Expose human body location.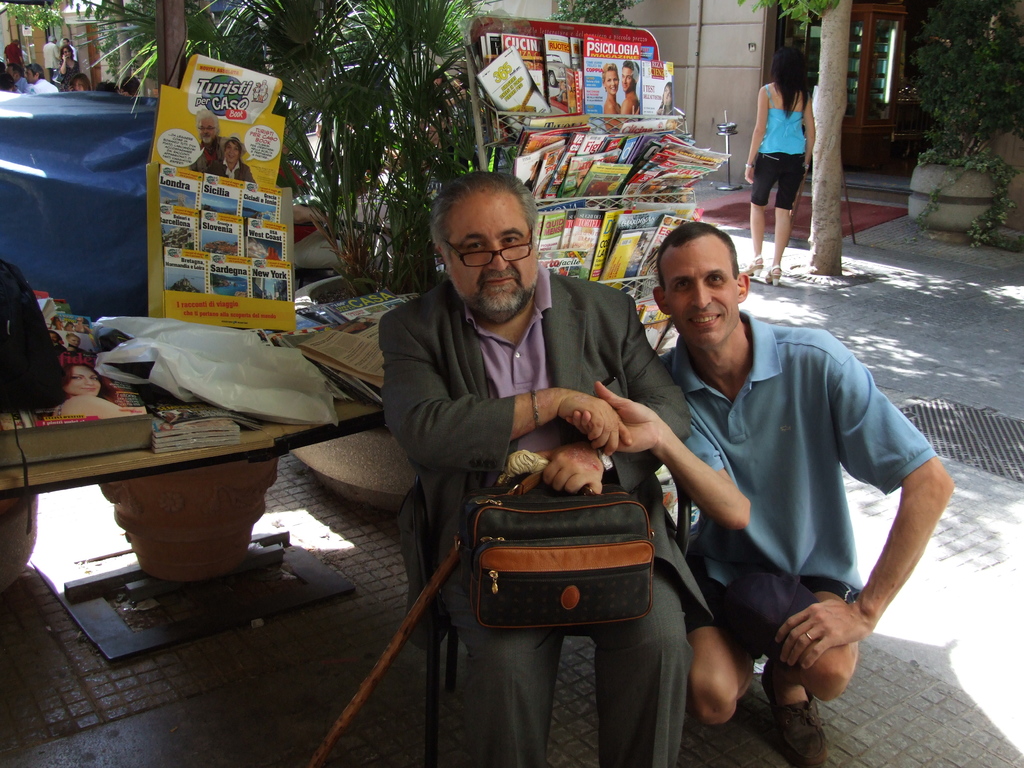
Exposed at bbox=(746, 82, 816, 285).
